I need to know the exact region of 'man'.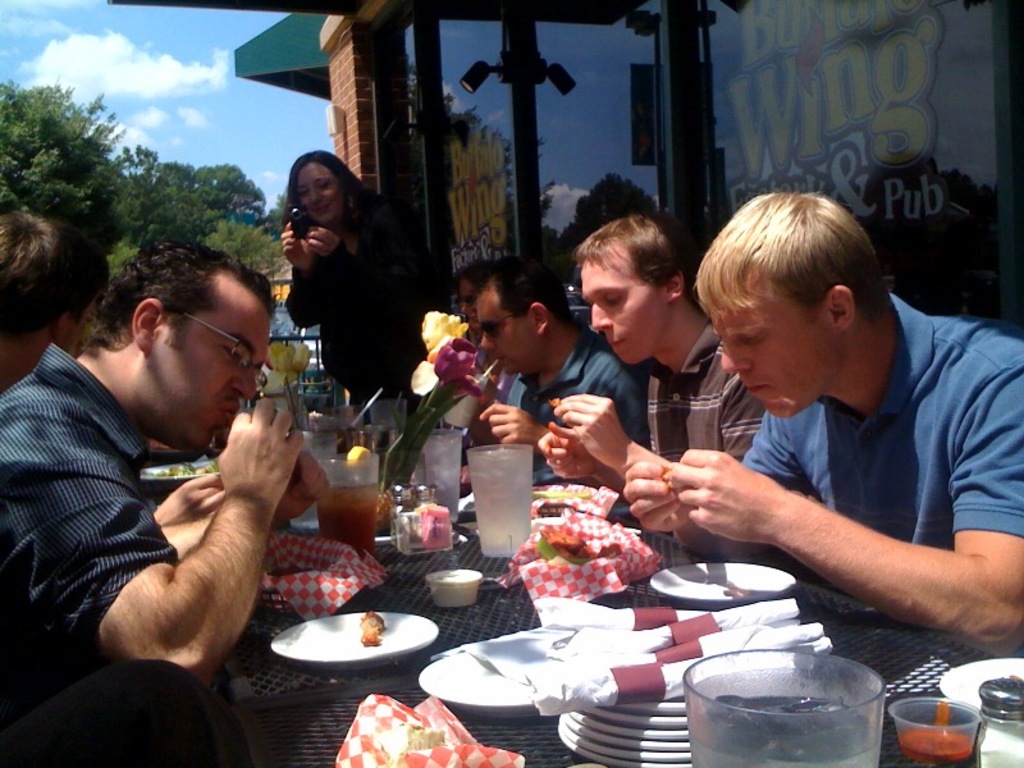
Region: bbox=[618, 187, 1023, 652].
